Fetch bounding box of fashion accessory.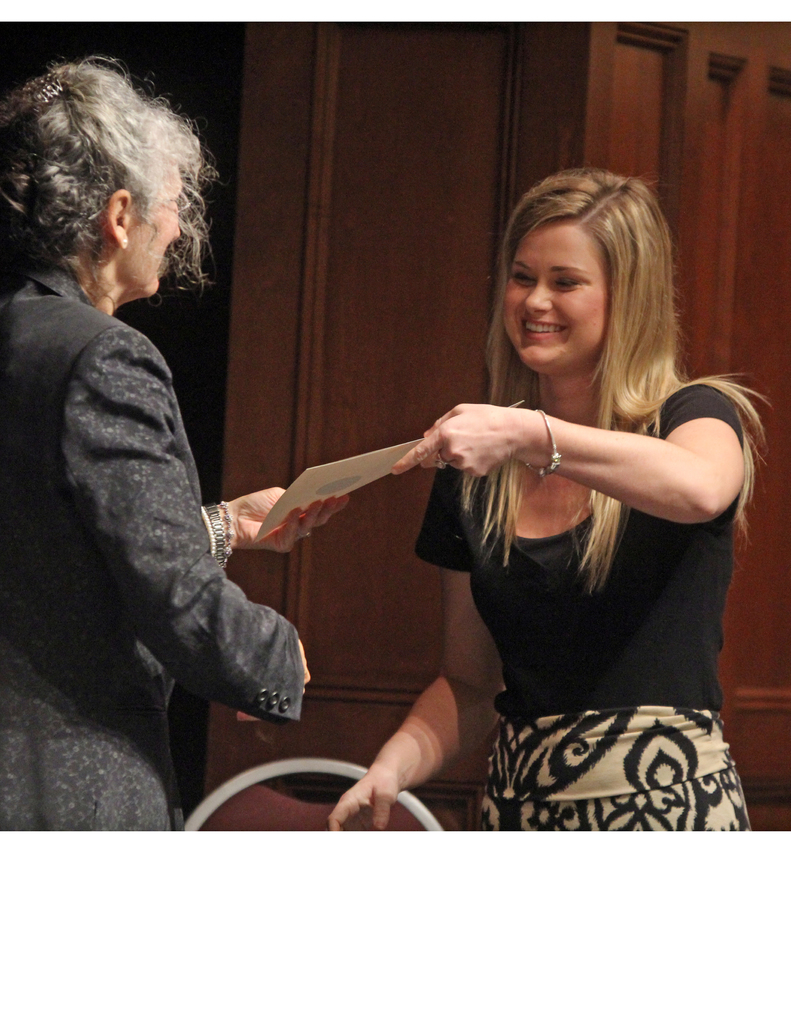
Bbox: 198/496/234/572.
